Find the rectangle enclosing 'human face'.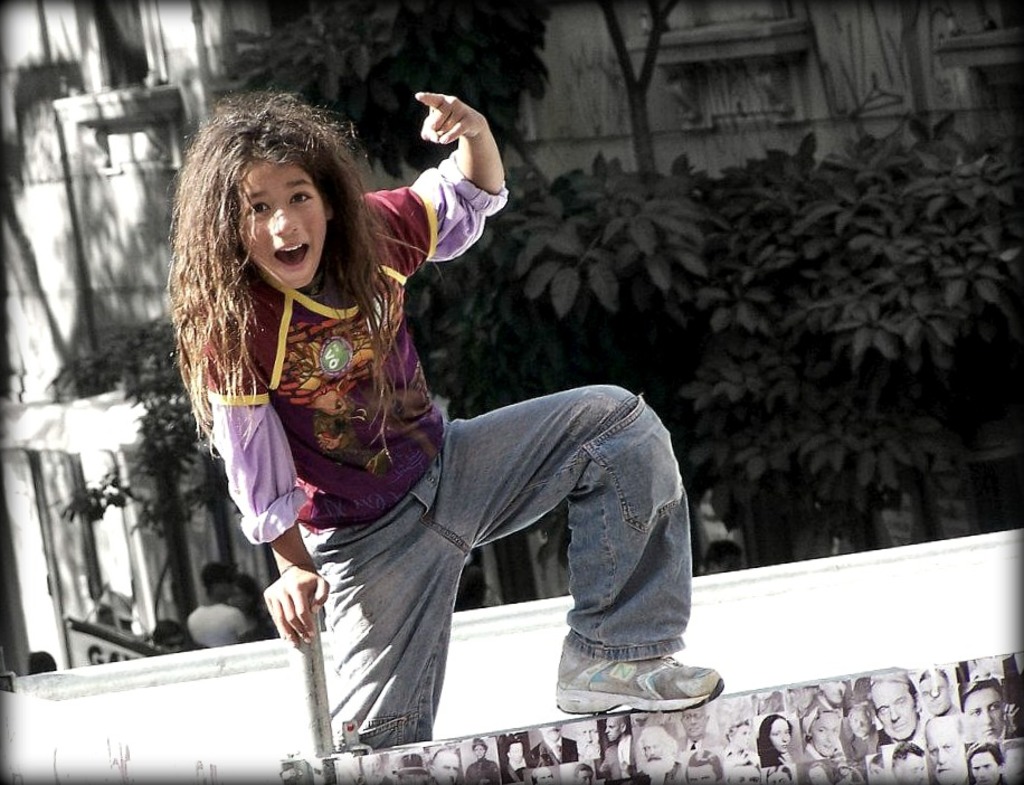
region(429, 749, 462, 784).
